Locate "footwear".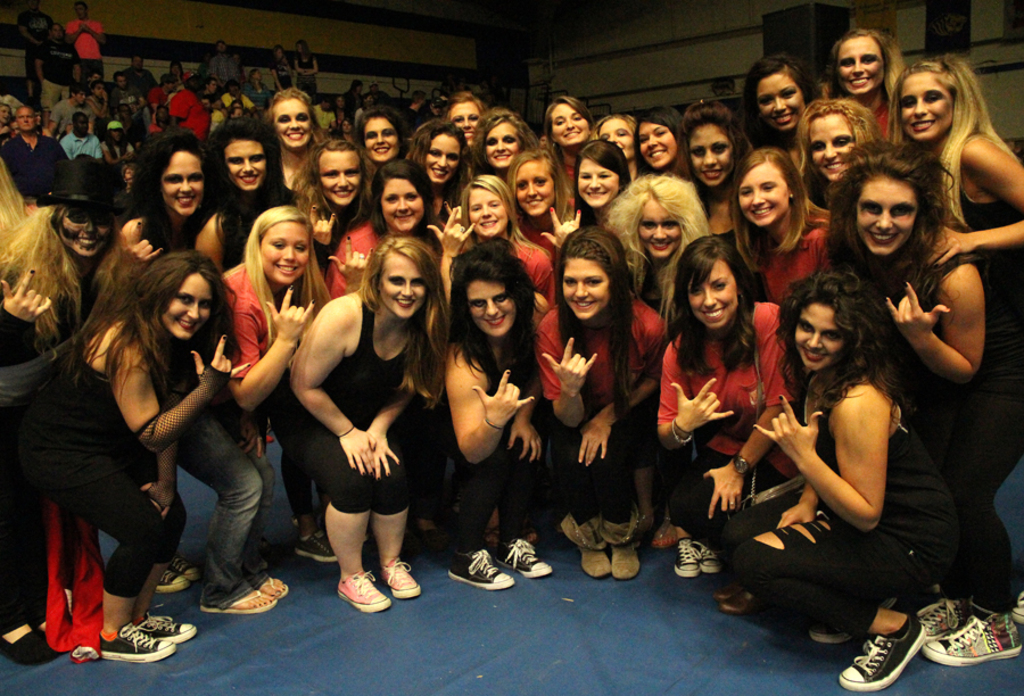
Bounding box: 515:536:552:578.
